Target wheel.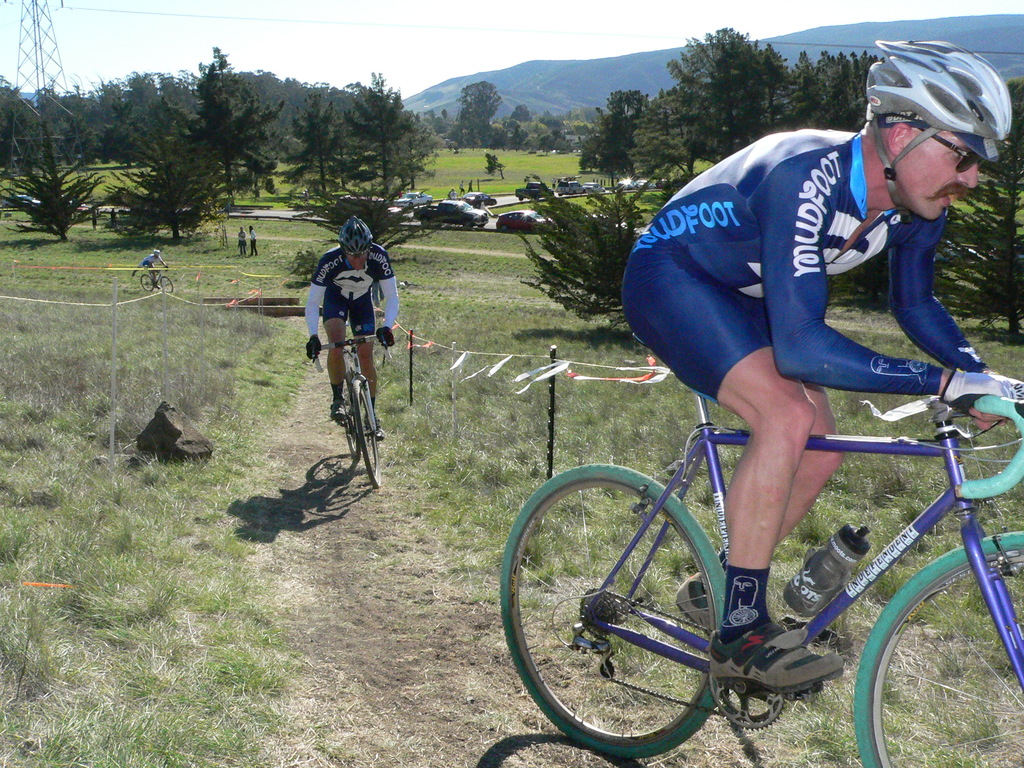
Target region: Rect(141, 271, 154, 294).
